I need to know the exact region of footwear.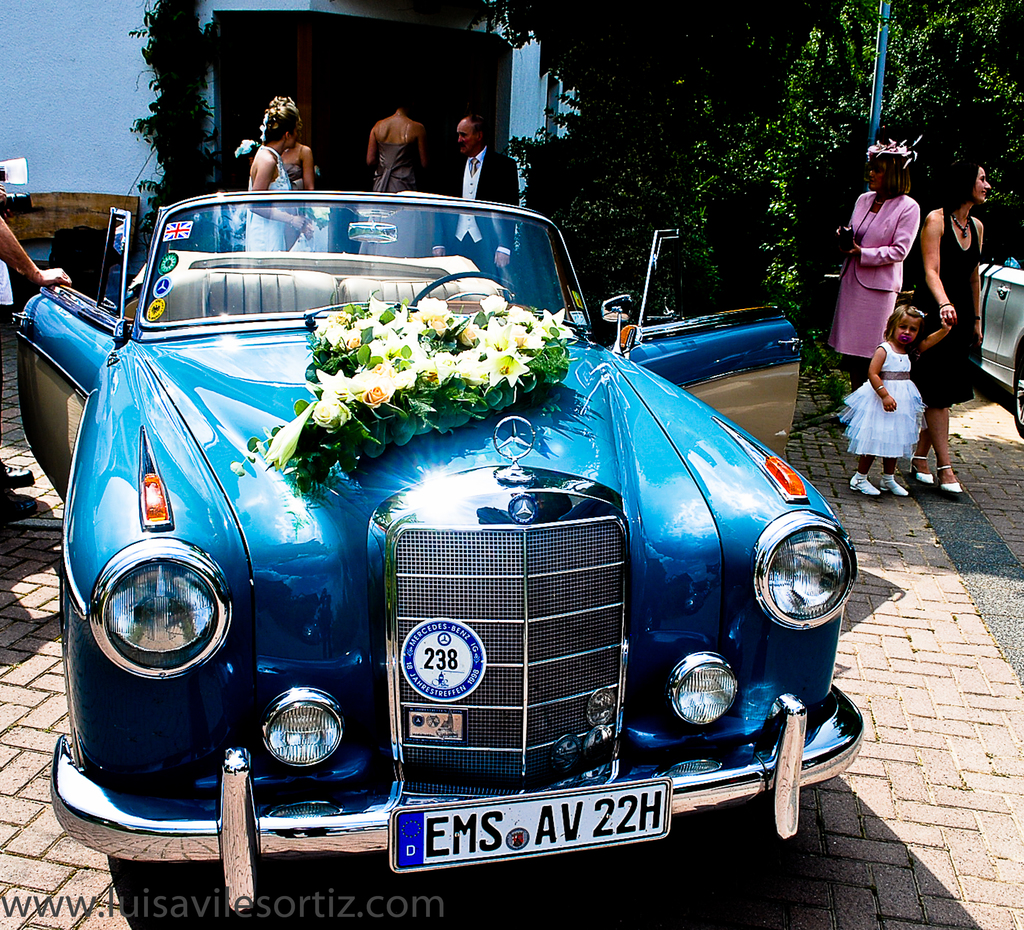
Region: [x1=934, y1=468, x2=961, y2=500].
